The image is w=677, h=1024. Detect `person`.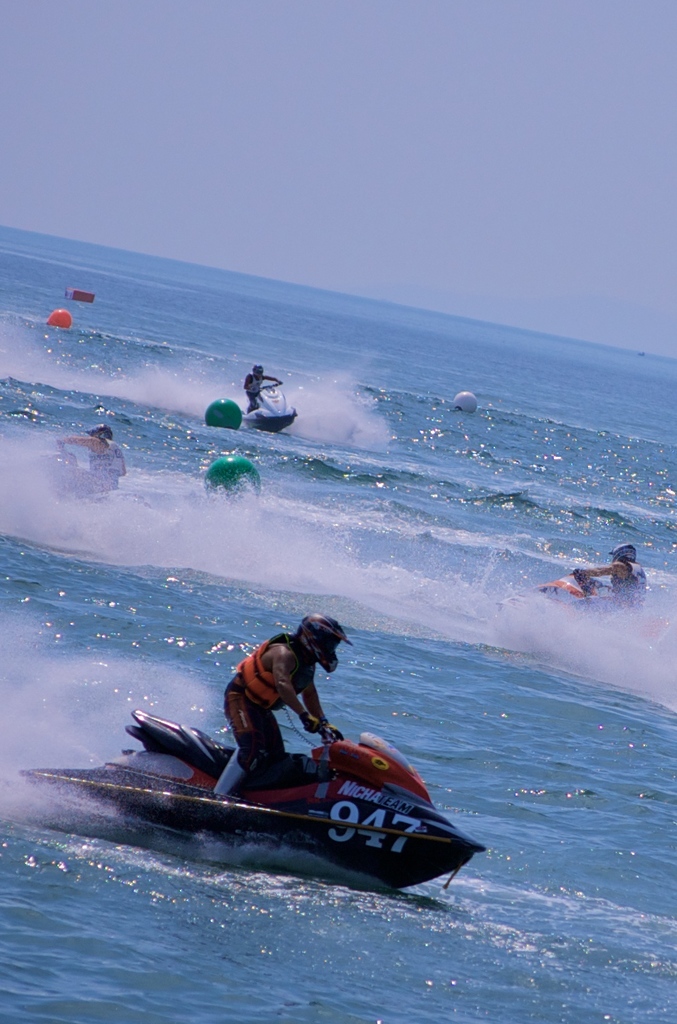
Detection: x1=239, y1=360, x2=283, y2=412.
